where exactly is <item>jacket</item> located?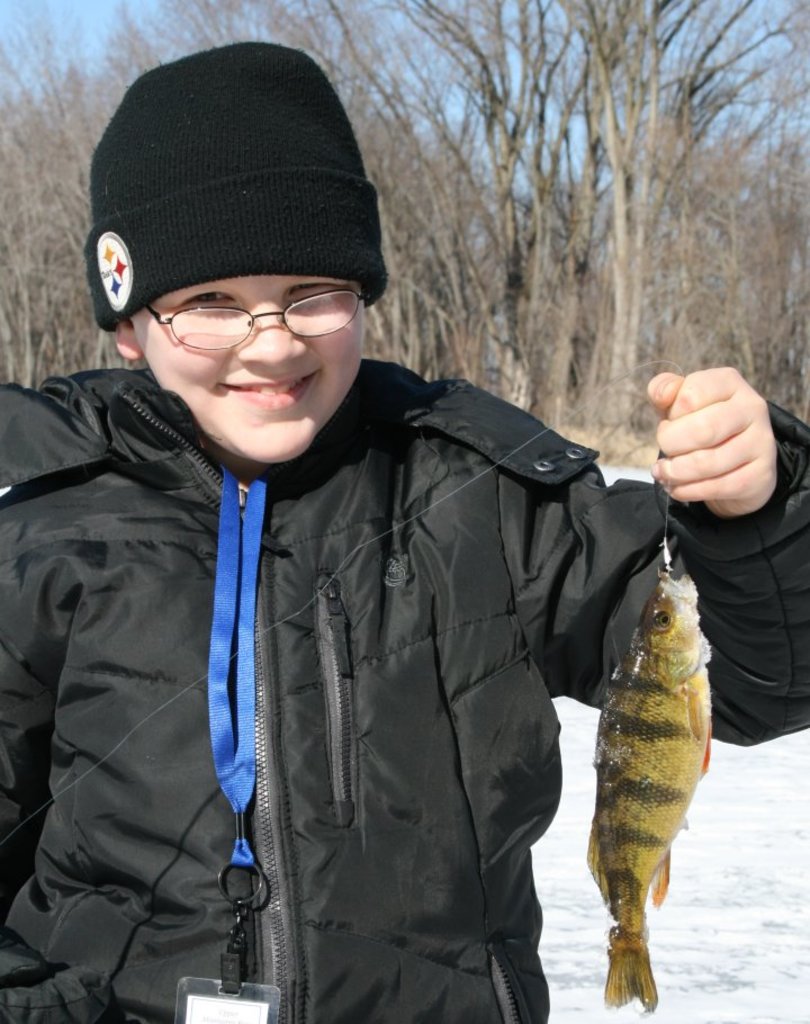
Its bounding box is <box>39,235,688,983</box>.
